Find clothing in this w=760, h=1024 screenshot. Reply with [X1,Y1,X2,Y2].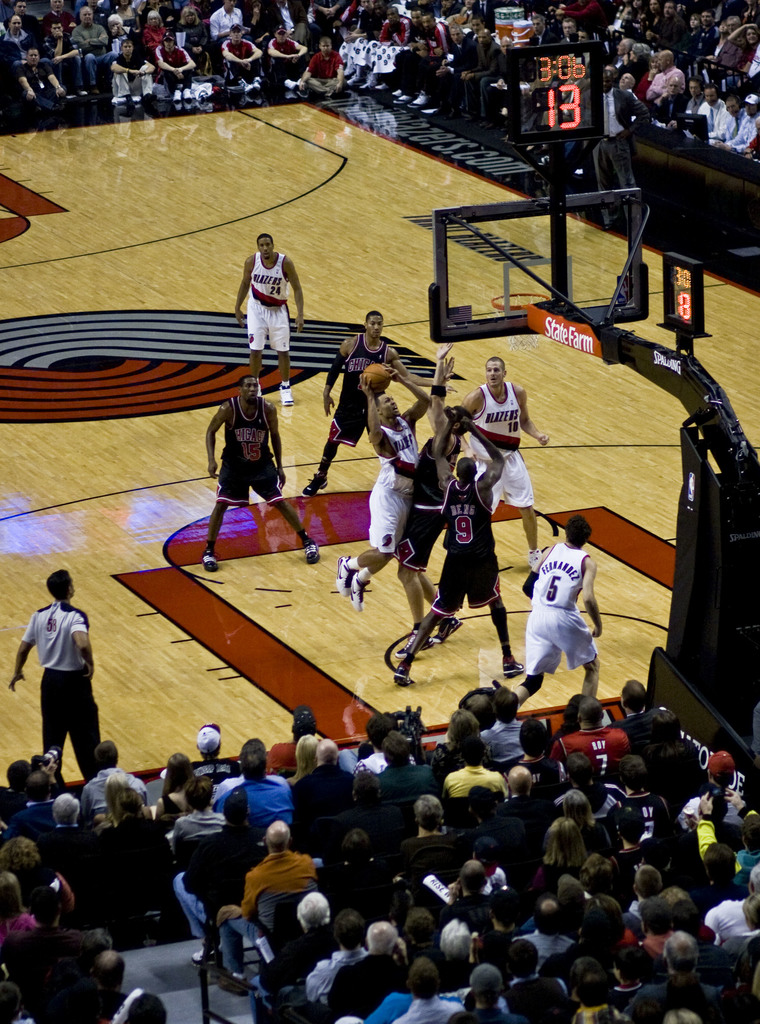
[469,385,534,502].
